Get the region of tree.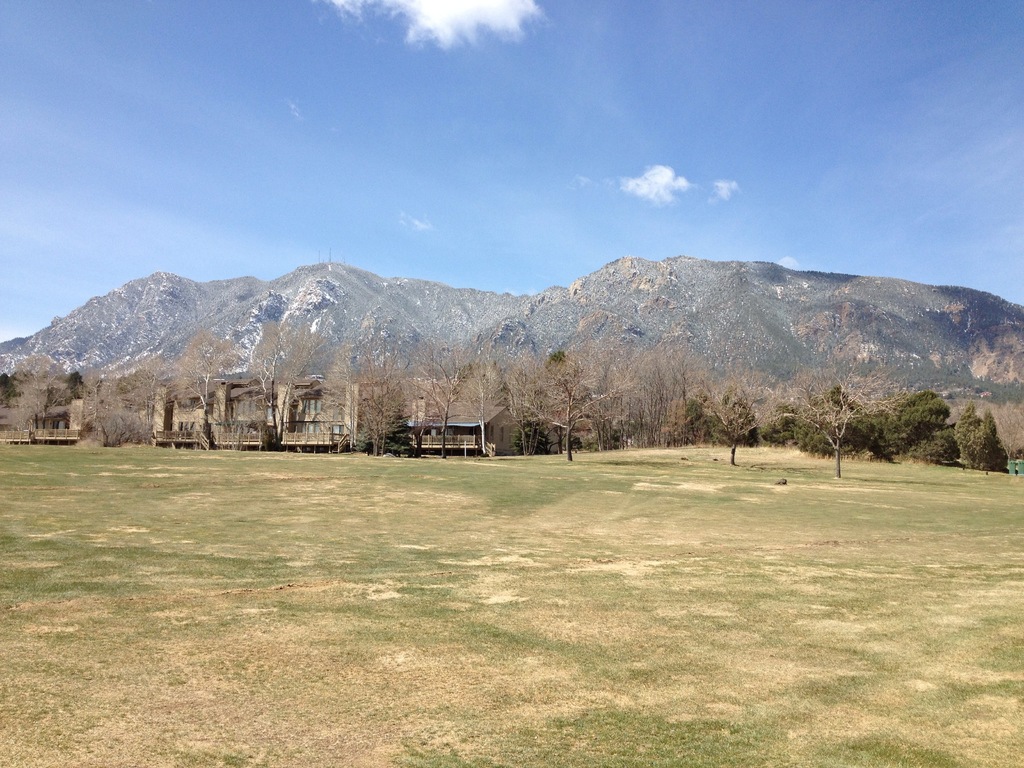
<bbox>954, 402, 1014, 474</bbox>.
